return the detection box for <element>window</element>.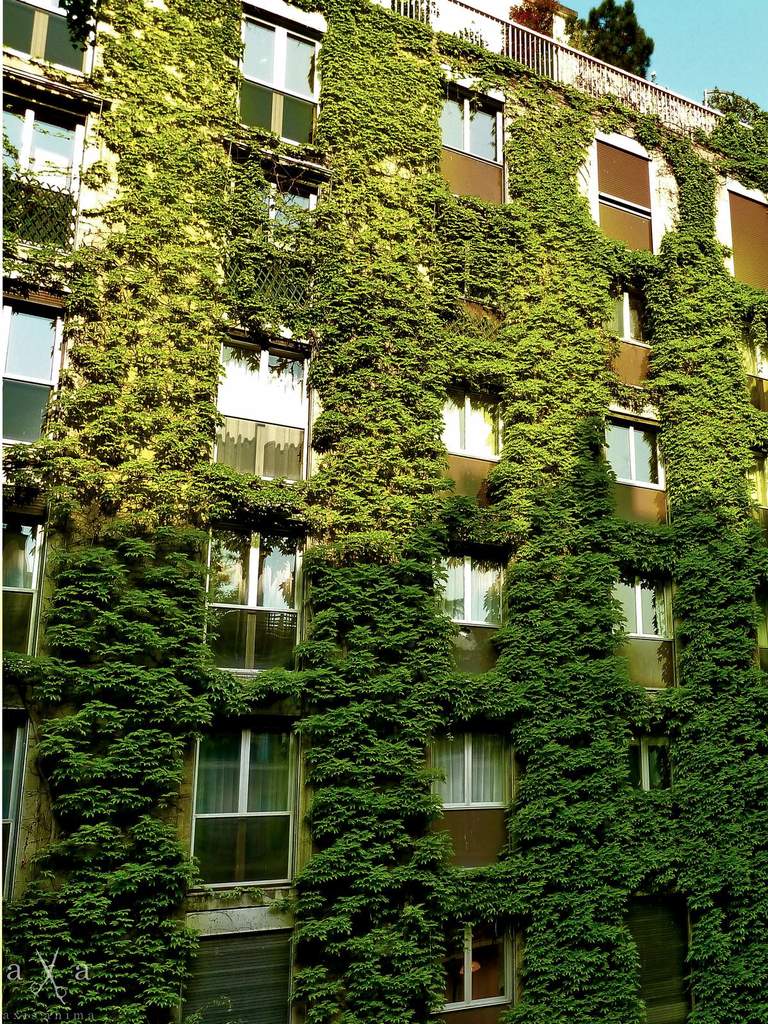
left=233, top=8, right=324, bottom=149.
